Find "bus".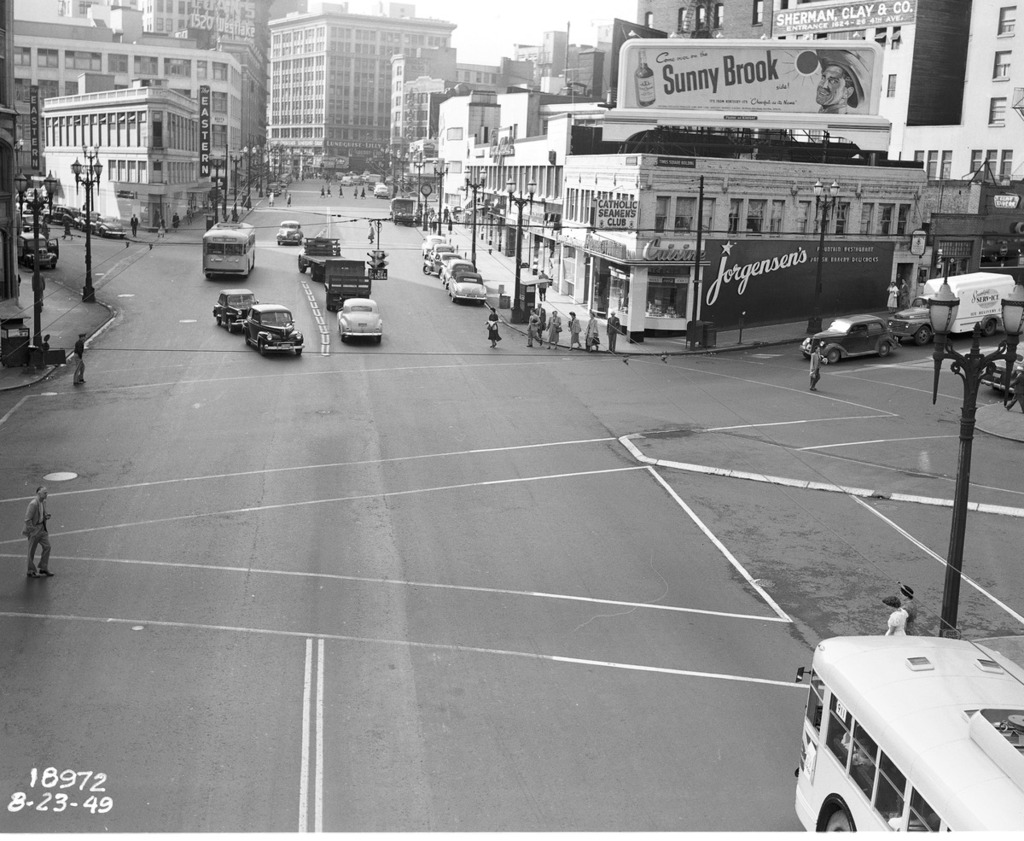
bbox(199, 220, 259, 277).
